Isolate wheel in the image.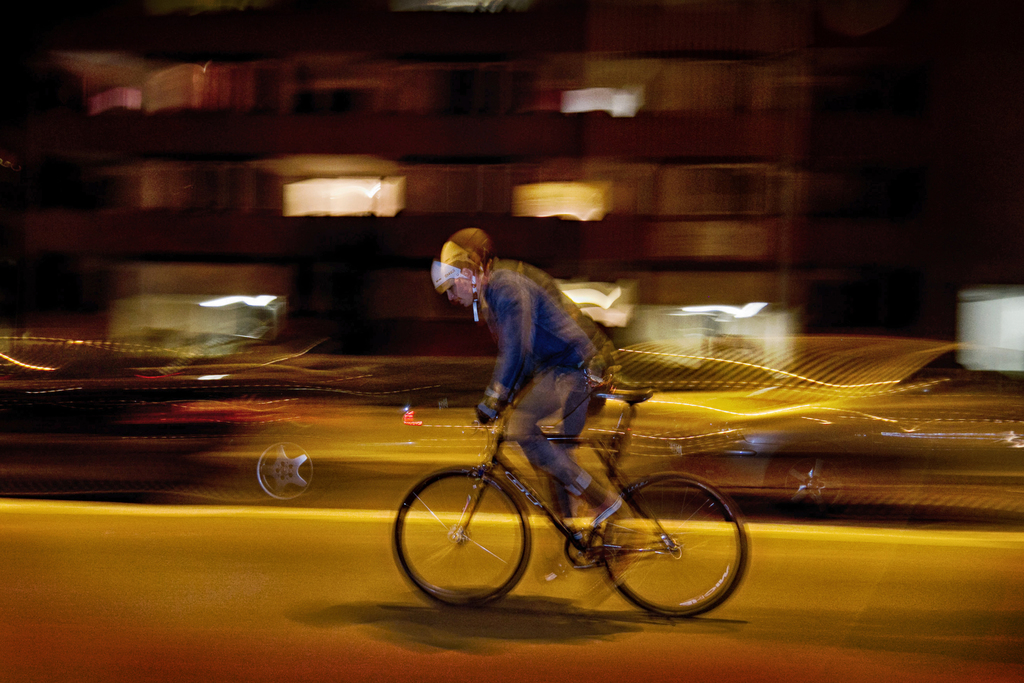
Isolated region: 393, 465, 524, 604.
